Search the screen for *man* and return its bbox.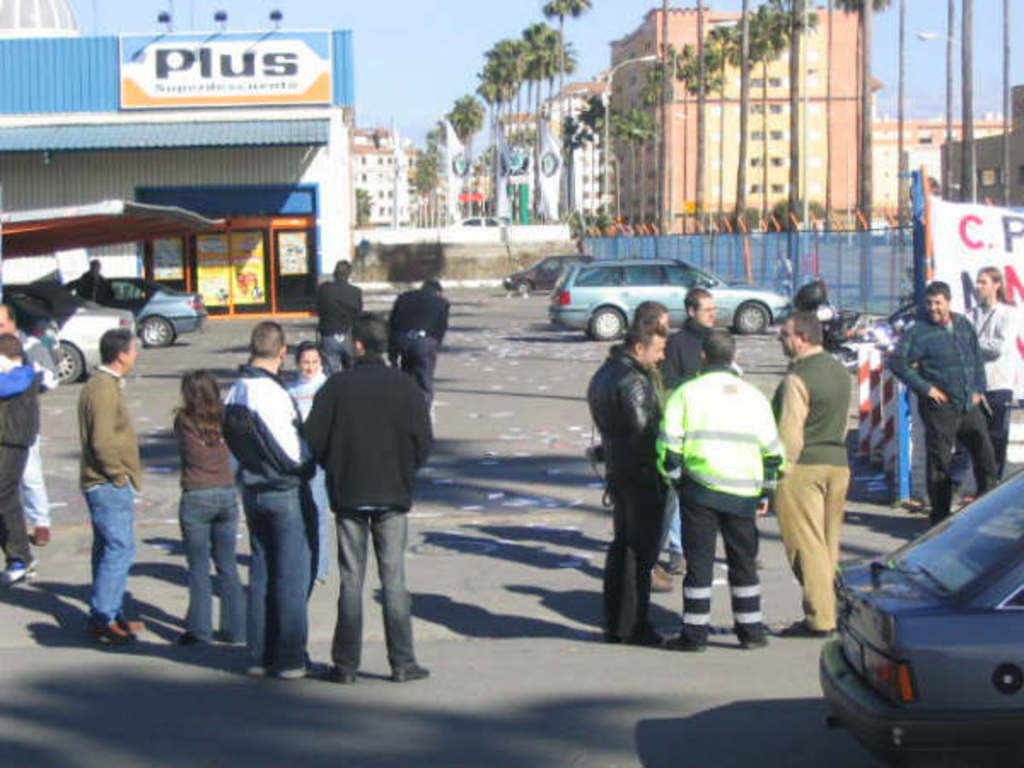
Found: select_region(657, 288, 722, 393).
